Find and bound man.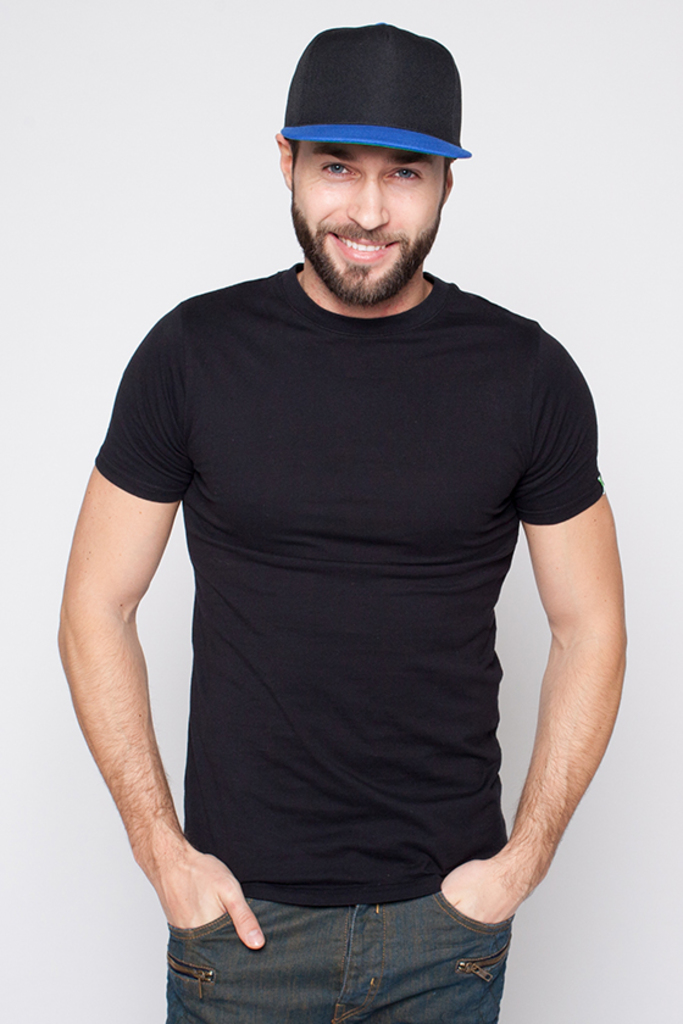
Bound: detection(60, 0, 620, 1015).
